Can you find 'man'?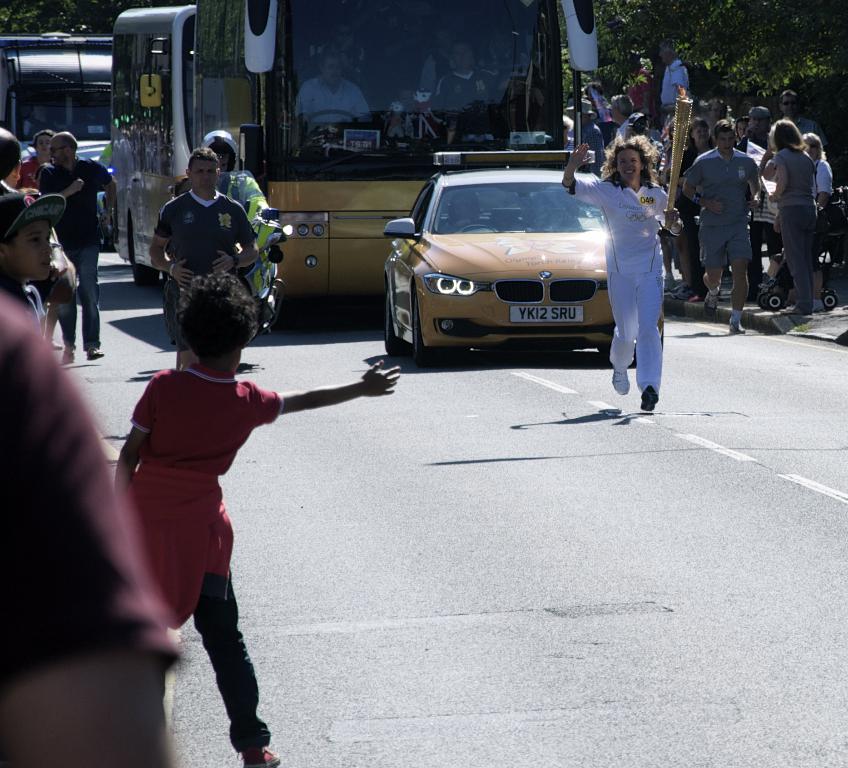
Yes, bounding box: <bbox>778, 92, 831, 155</bbox>.
